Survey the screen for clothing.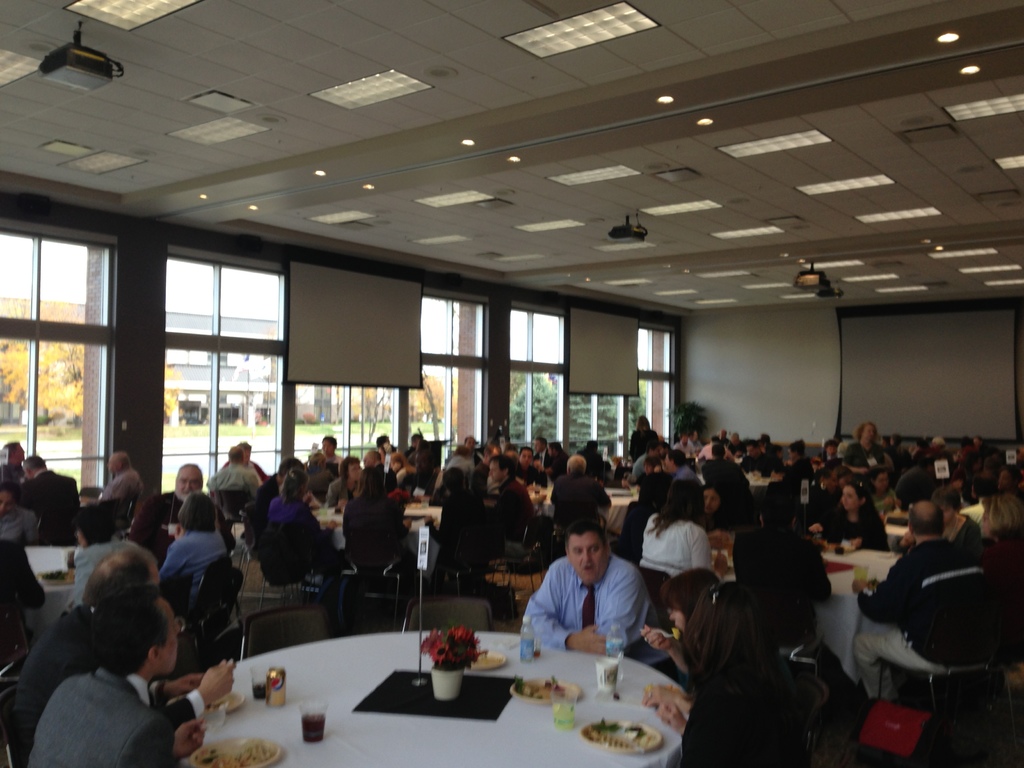
Survey found: locate(516, 460, 544, 492).
